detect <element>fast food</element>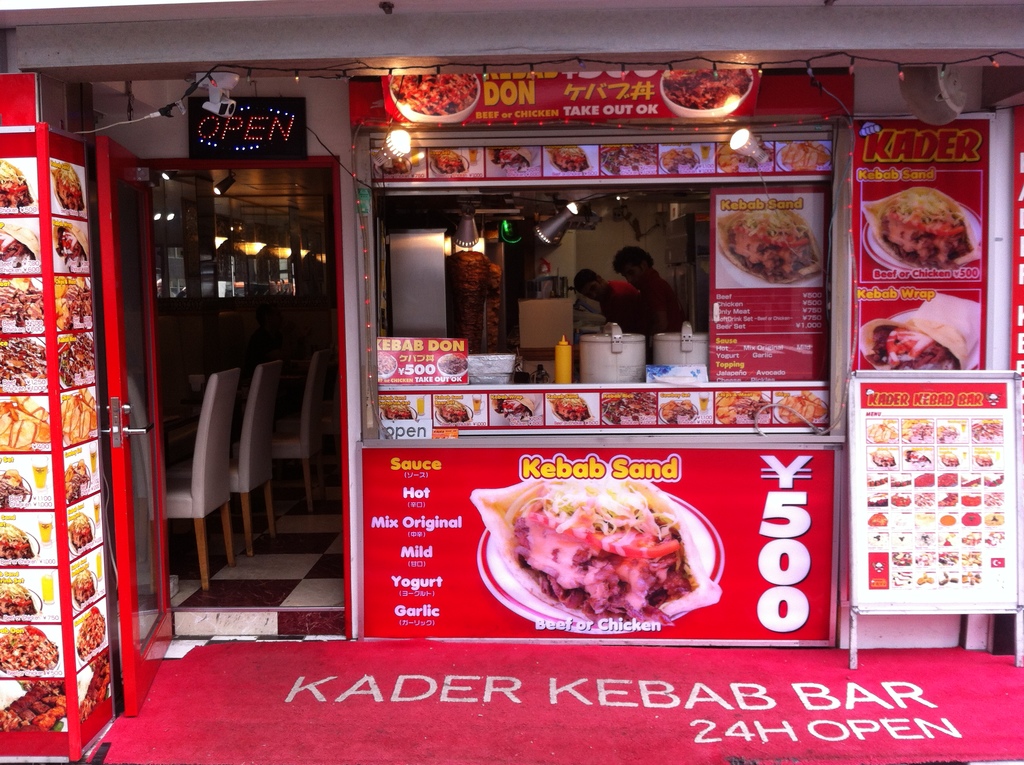
(659, 401, 703, 424)
